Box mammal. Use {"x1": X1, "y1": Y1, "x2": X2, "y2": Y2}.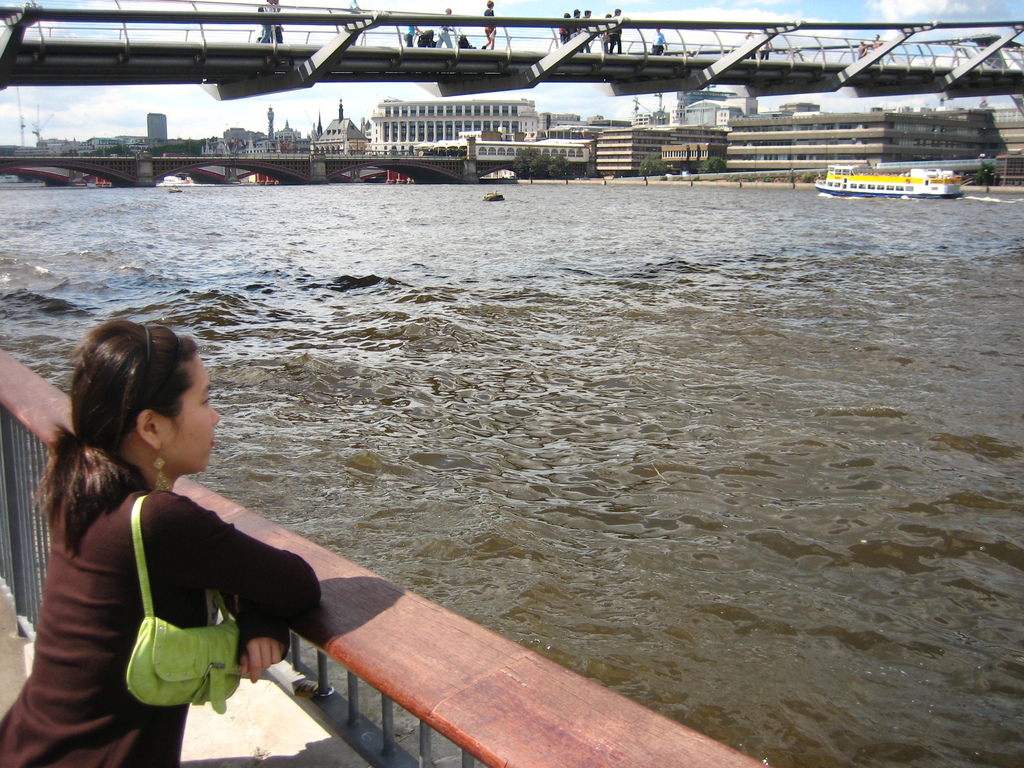
{"x1": 600, "y1": 13, "x2": 609, "y2": 52}.
